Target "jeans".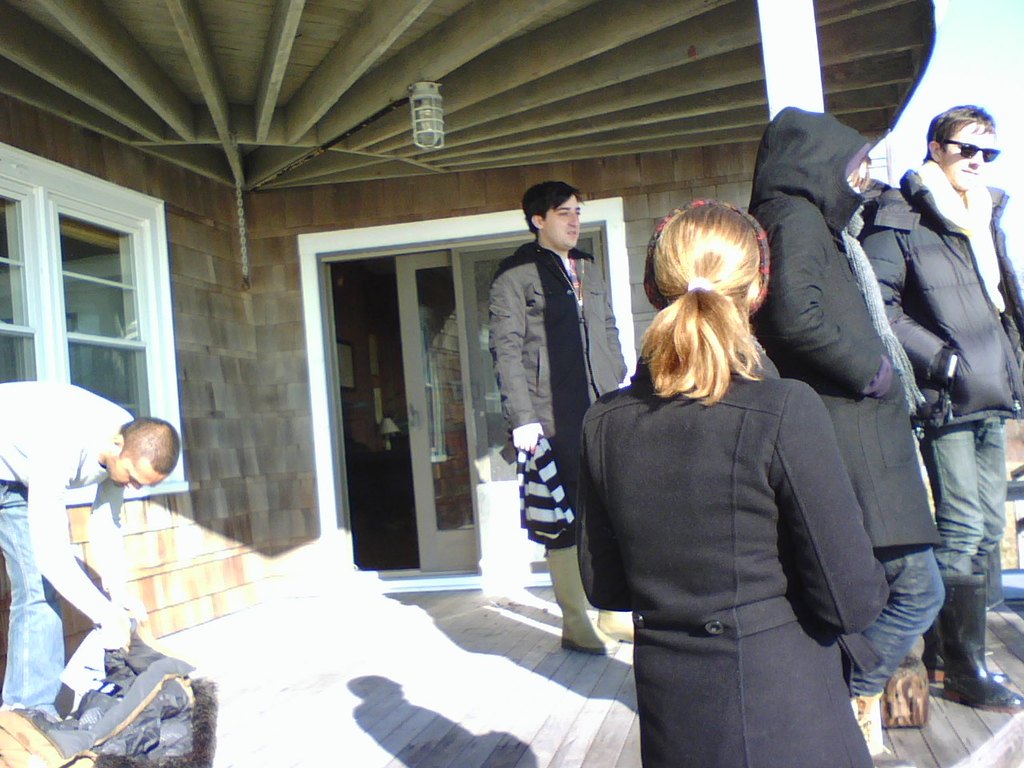
Target region: 845, 545, 942, 698.
